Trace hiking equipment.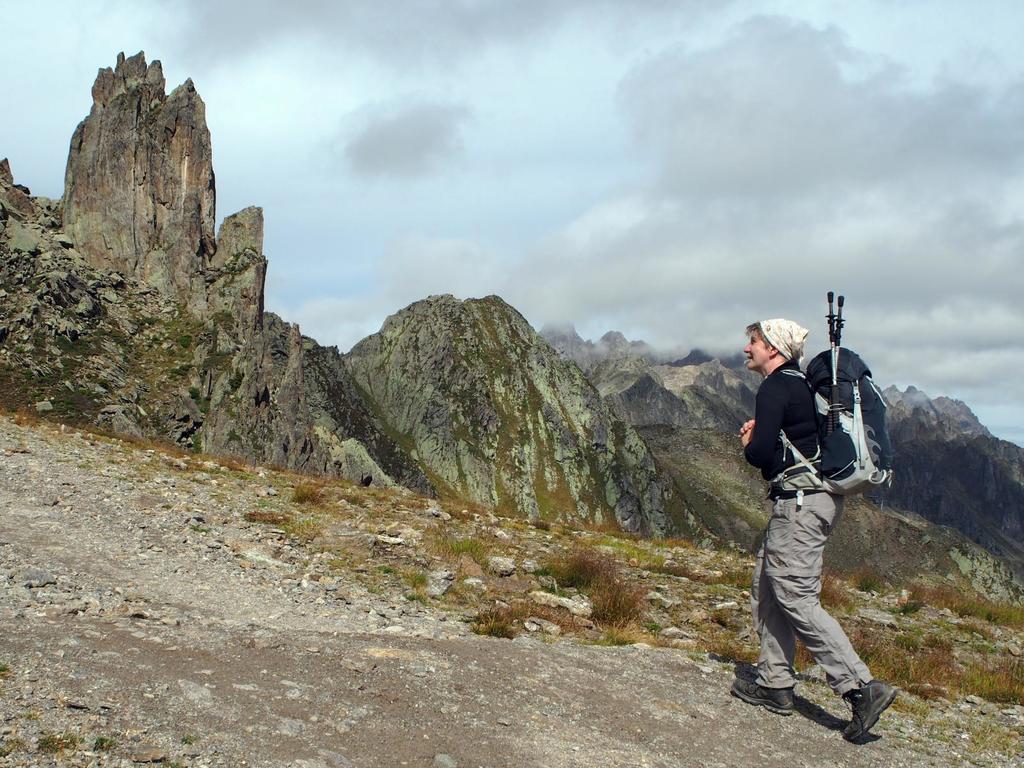
Traced to <box>826,290,836,424</box>.
